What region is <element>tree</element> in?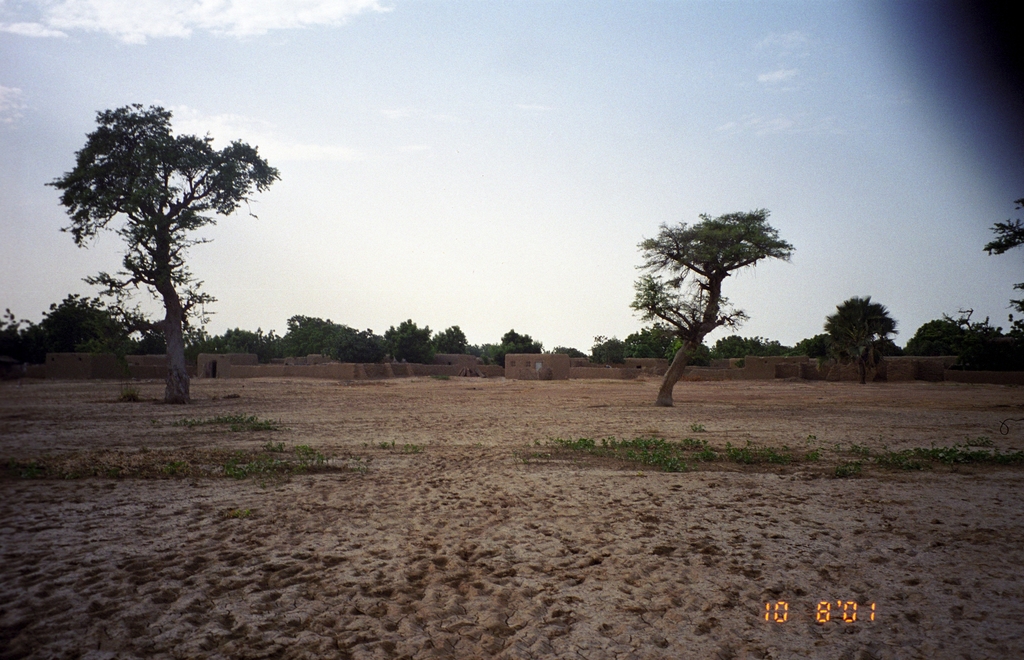
select_region(35, 94, 282, 431).
